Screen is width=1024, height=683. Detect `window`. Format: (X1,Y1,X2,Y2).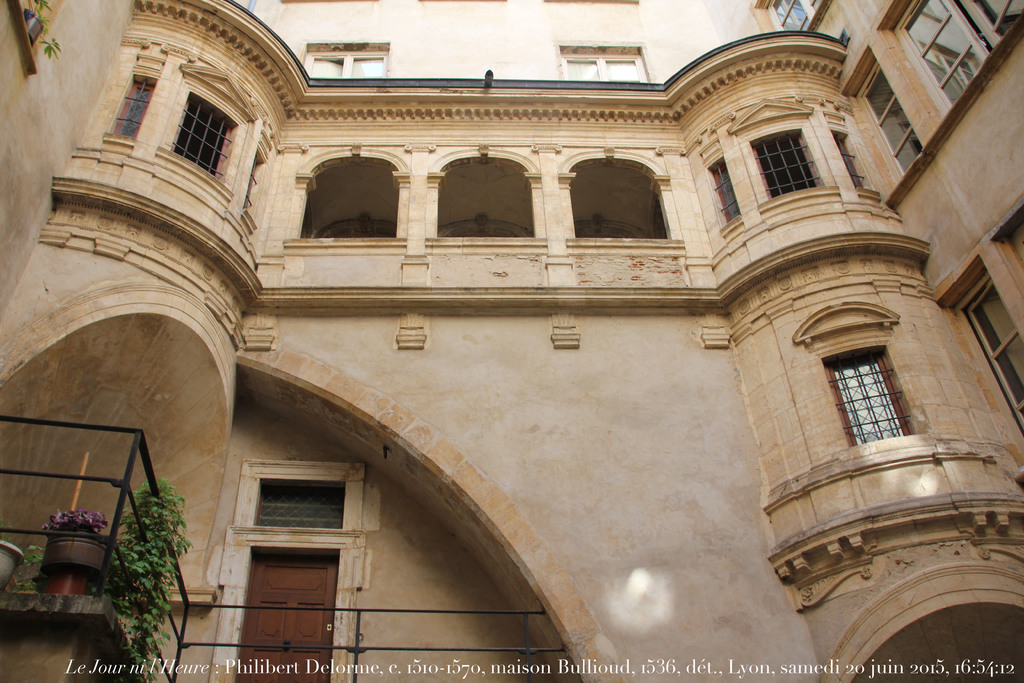
(106,67,164,147).
